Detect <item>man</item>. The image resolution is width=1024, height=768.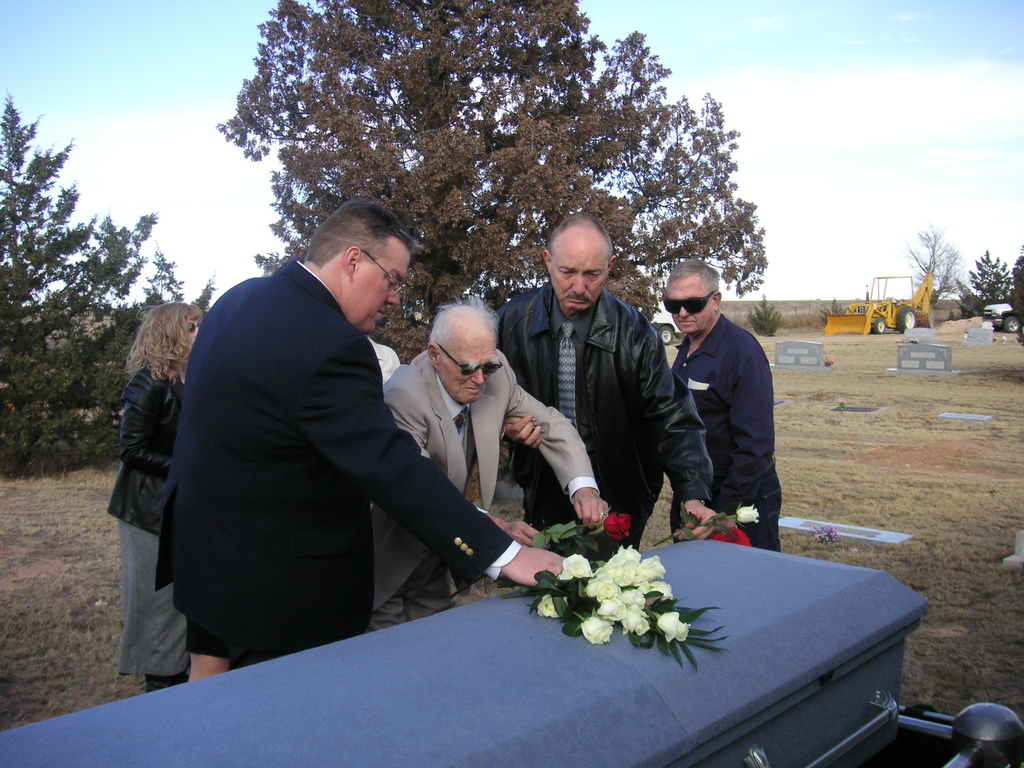
[left=164, top=200, right=577, bottom=681].
